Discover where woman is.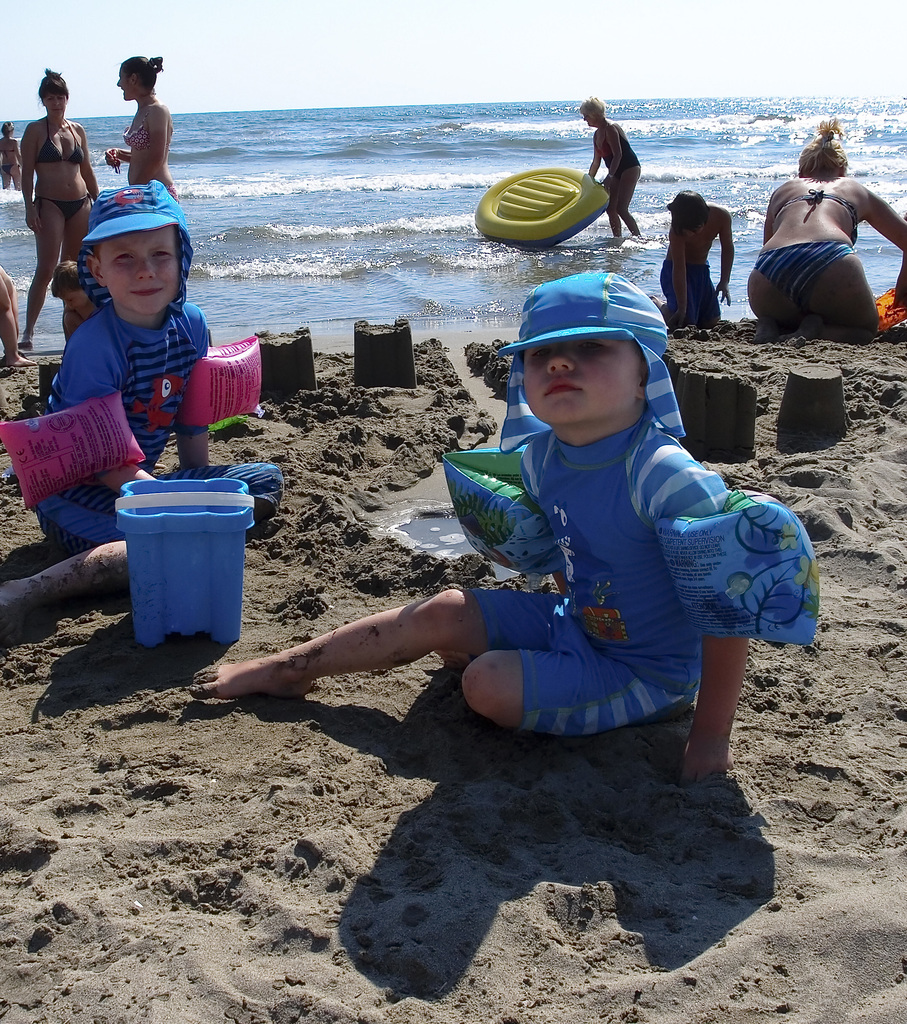
Discovered at <region>0, 112, 21, 189</region>.
